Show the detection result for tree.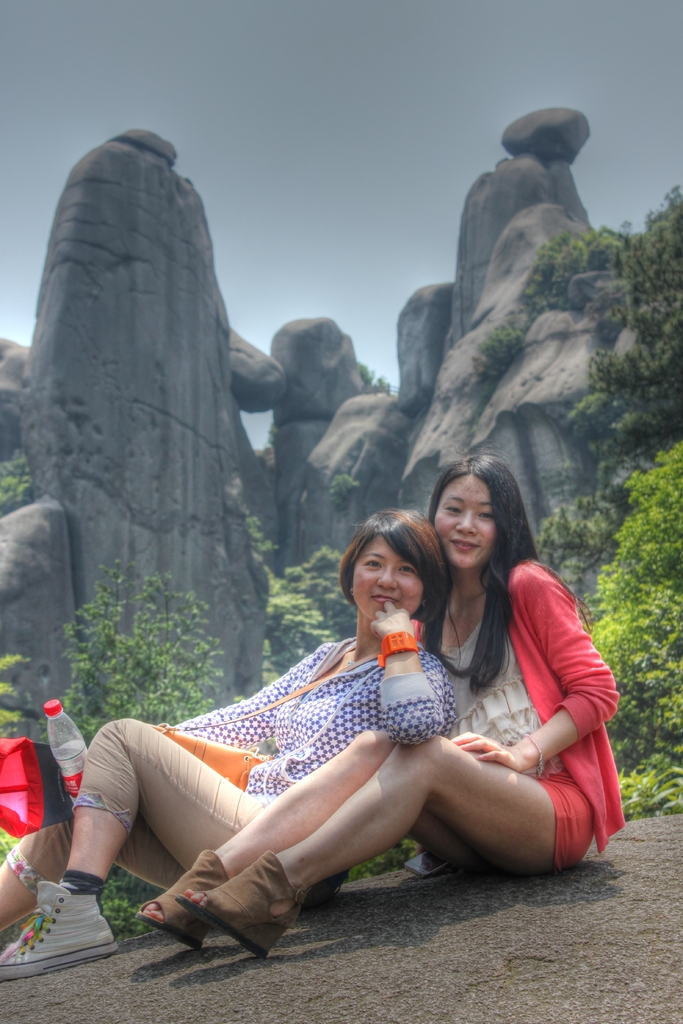
<box>0,446,33,520</box>.
